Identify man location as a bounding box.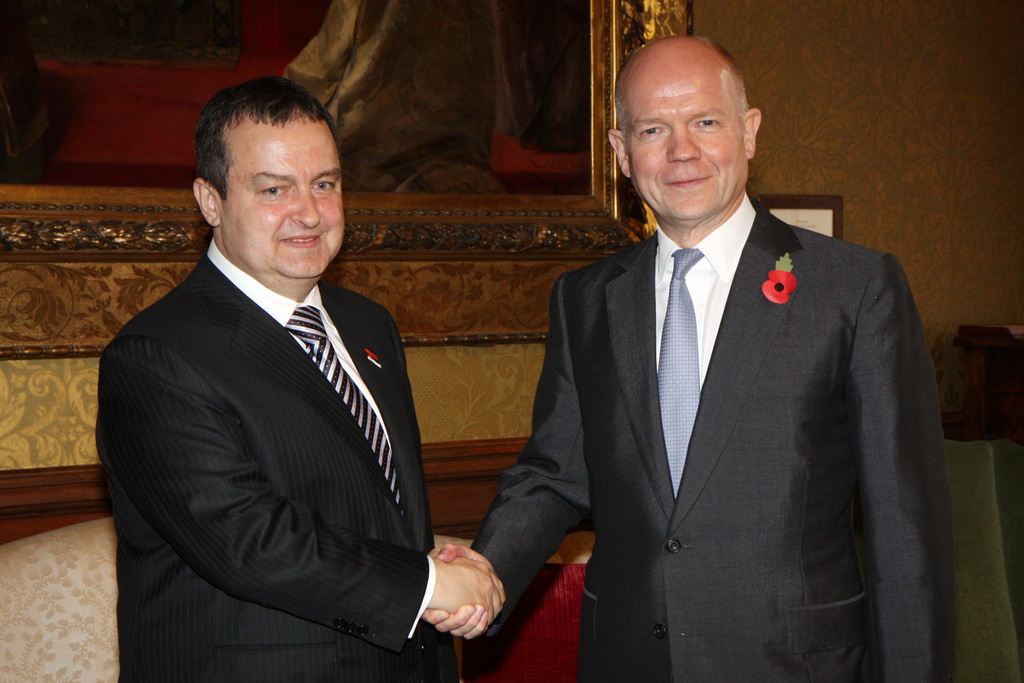
select_region(98, 76, 484, 679).
